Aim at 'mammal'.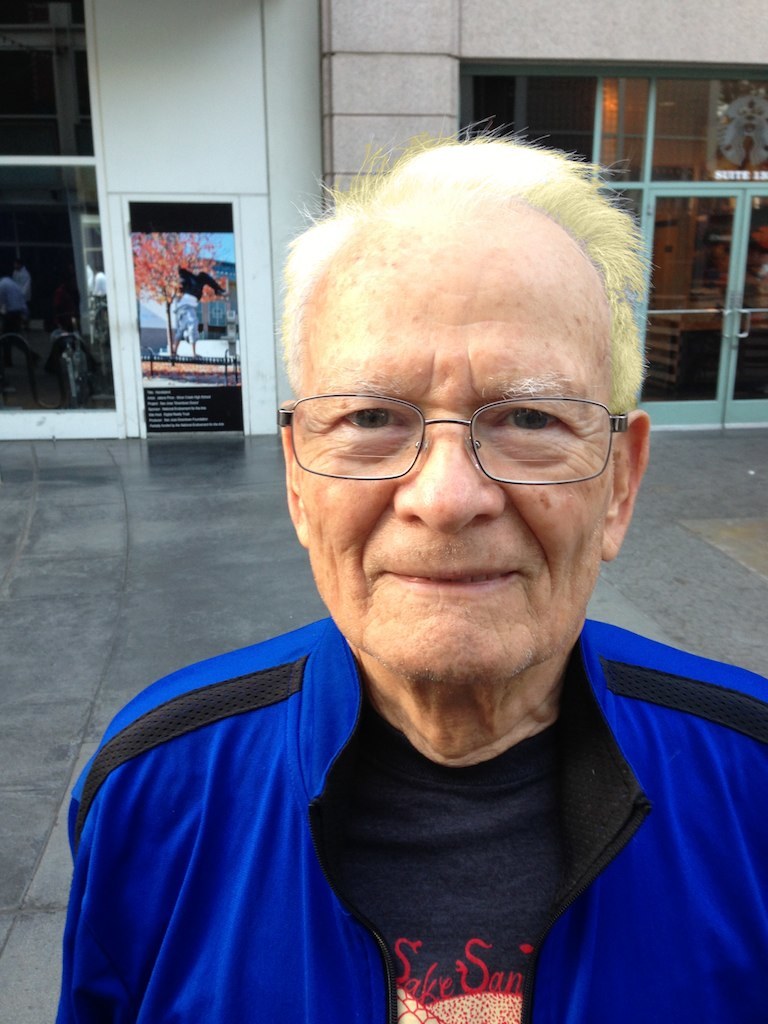
Aimed at bbox=(165, 257, 223, 352).
